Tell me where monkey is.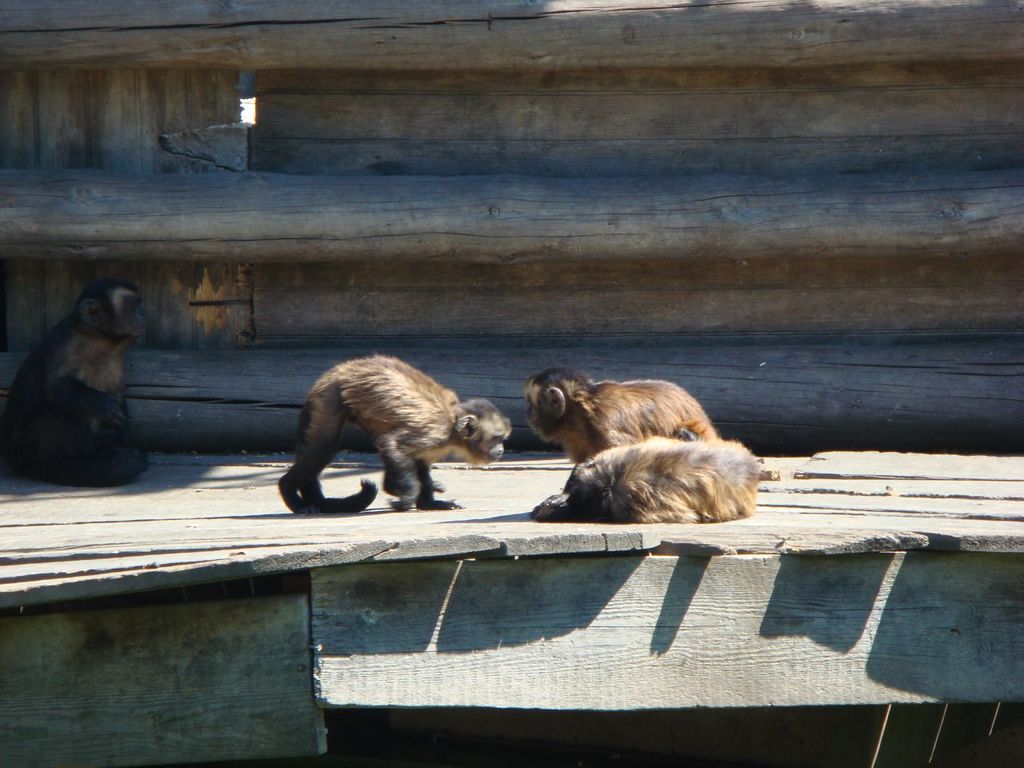
monkey is at box=[530, 432, 782, 534].
